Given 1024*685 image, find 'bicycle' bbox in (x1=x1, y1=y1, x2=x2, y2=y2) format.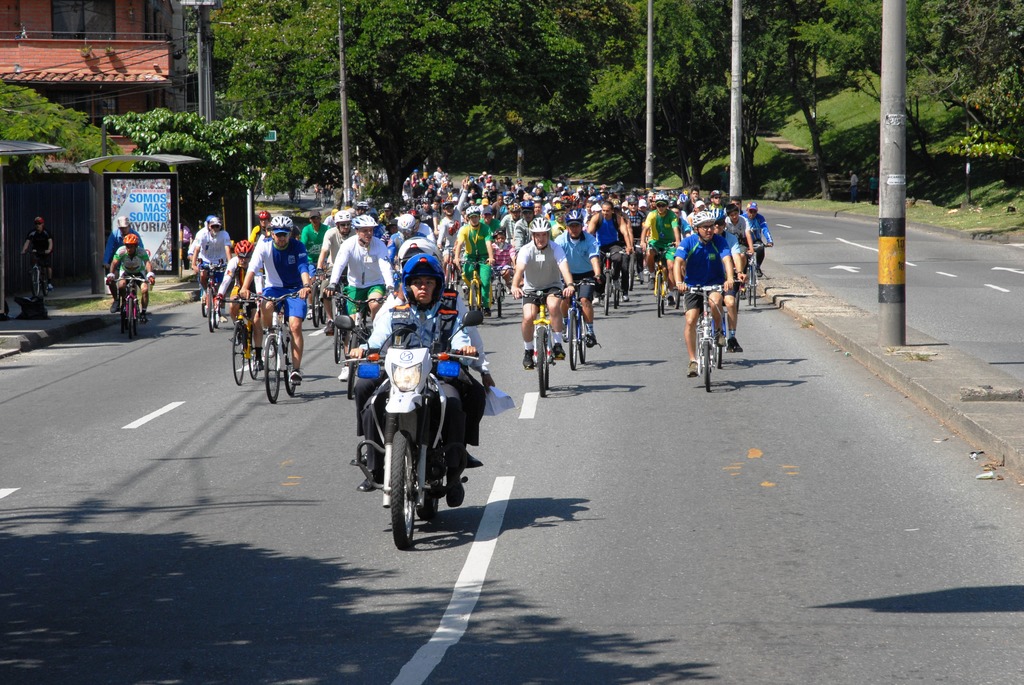
(x1=509, y1=272, x2=562, y2=383).
